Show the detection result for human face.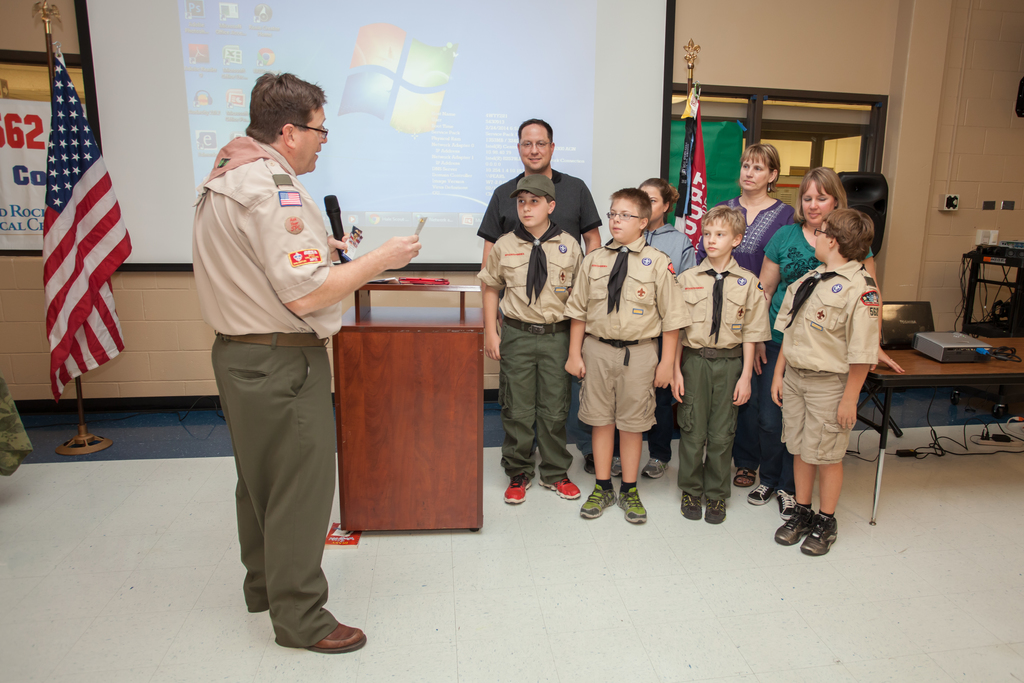
<bbox>607, 194, 638, 240</bbox>.
